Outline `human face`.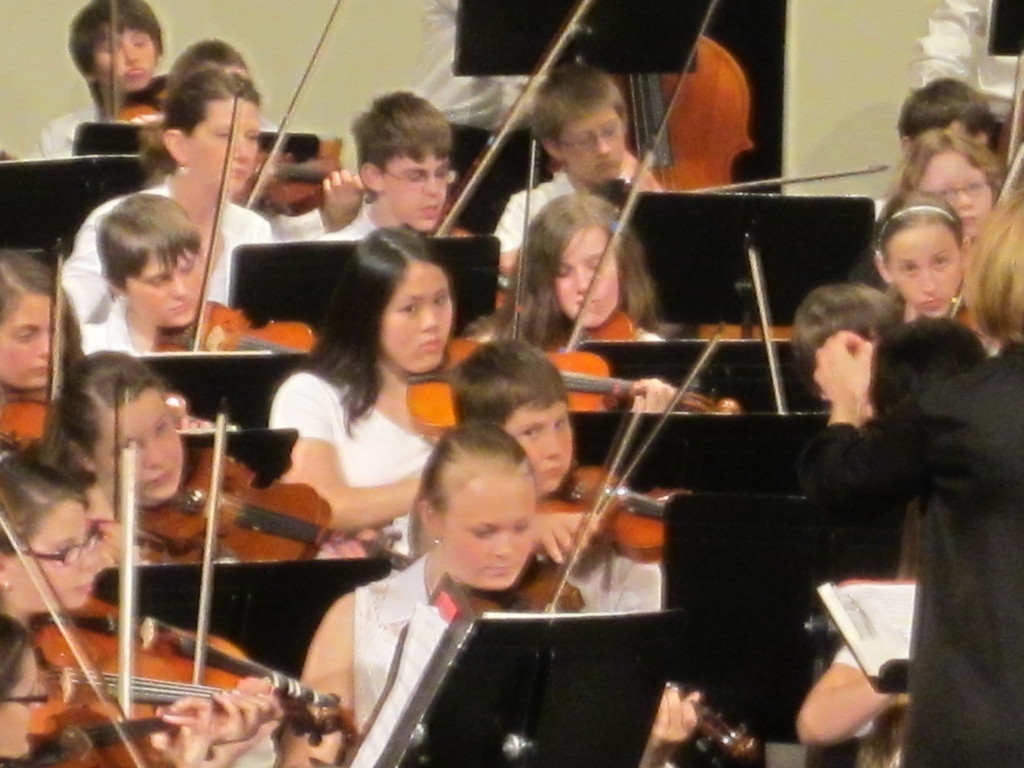
Outline: <bbox>445, 480, 532, 595</bbox>.
